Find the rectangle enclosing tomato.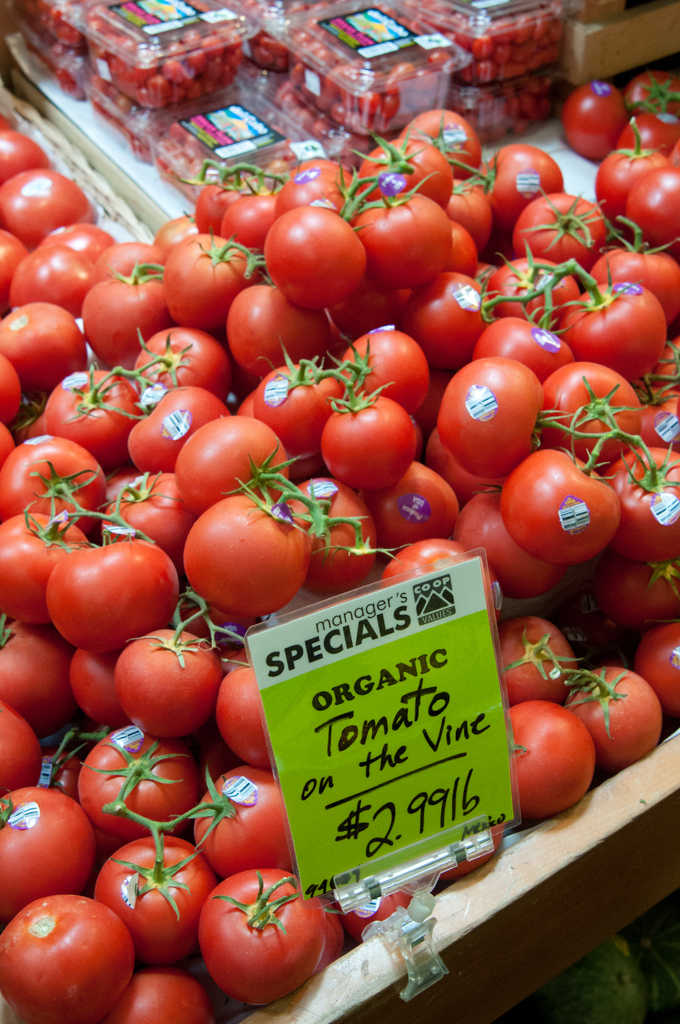
region(0, 296, 87, 383).
